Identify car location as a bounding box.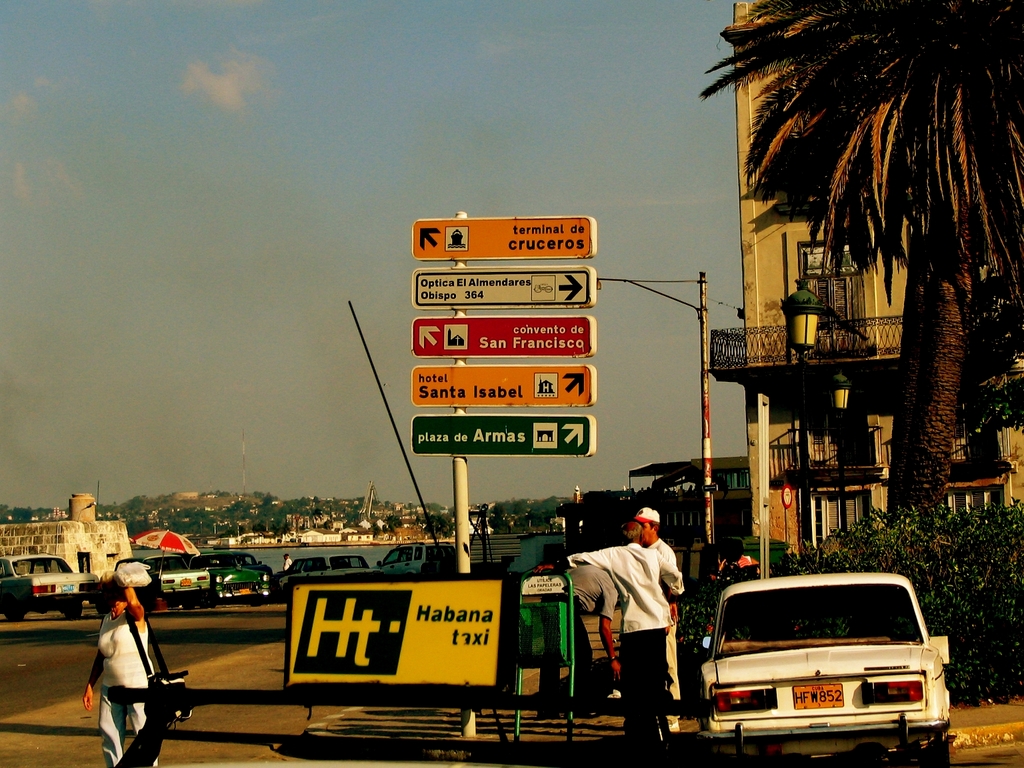
(697, 579, 953, 767).
